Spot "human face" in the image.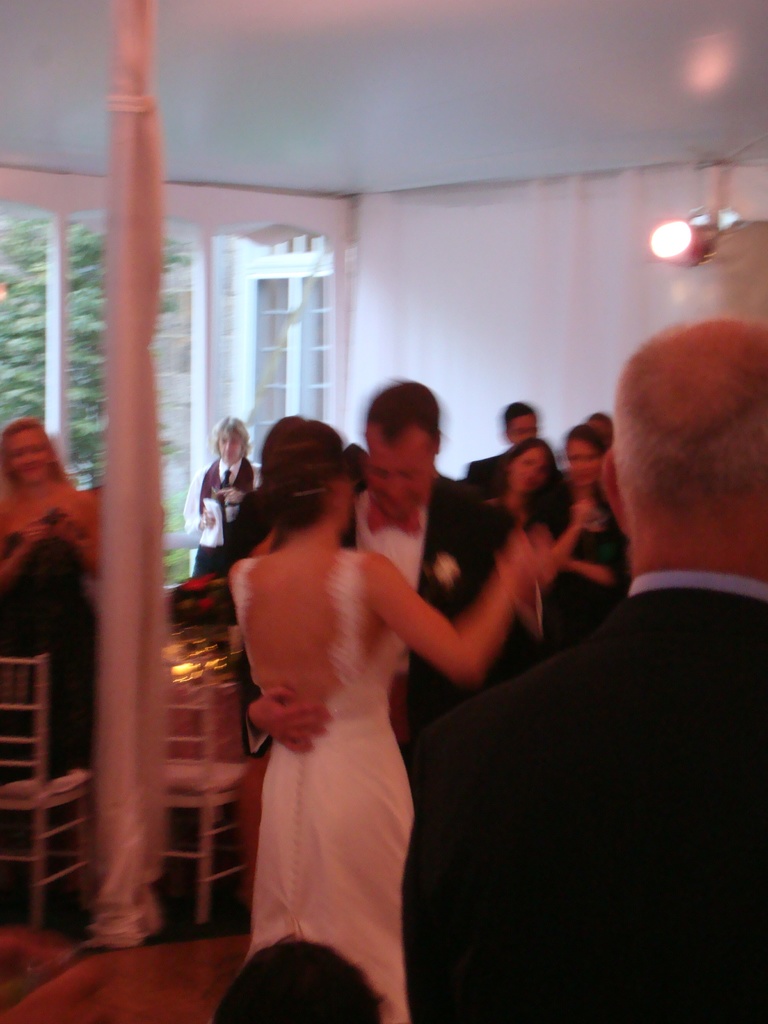
"human face" found at (511, 449, 543, 492).
